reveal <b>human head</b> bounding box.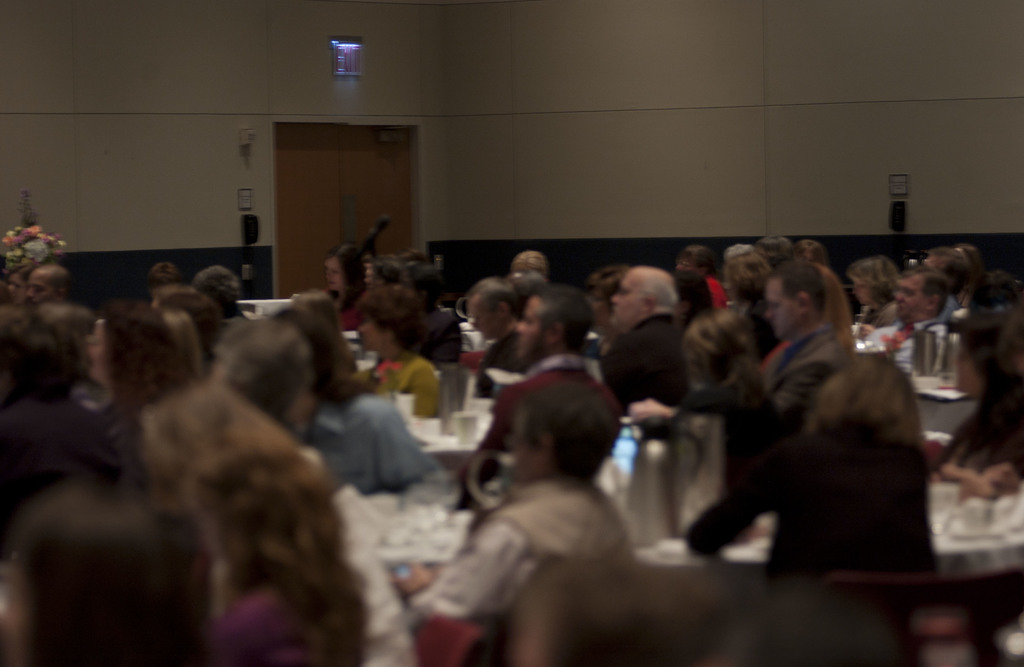
Revealed: (323, 243, 362, 291).
